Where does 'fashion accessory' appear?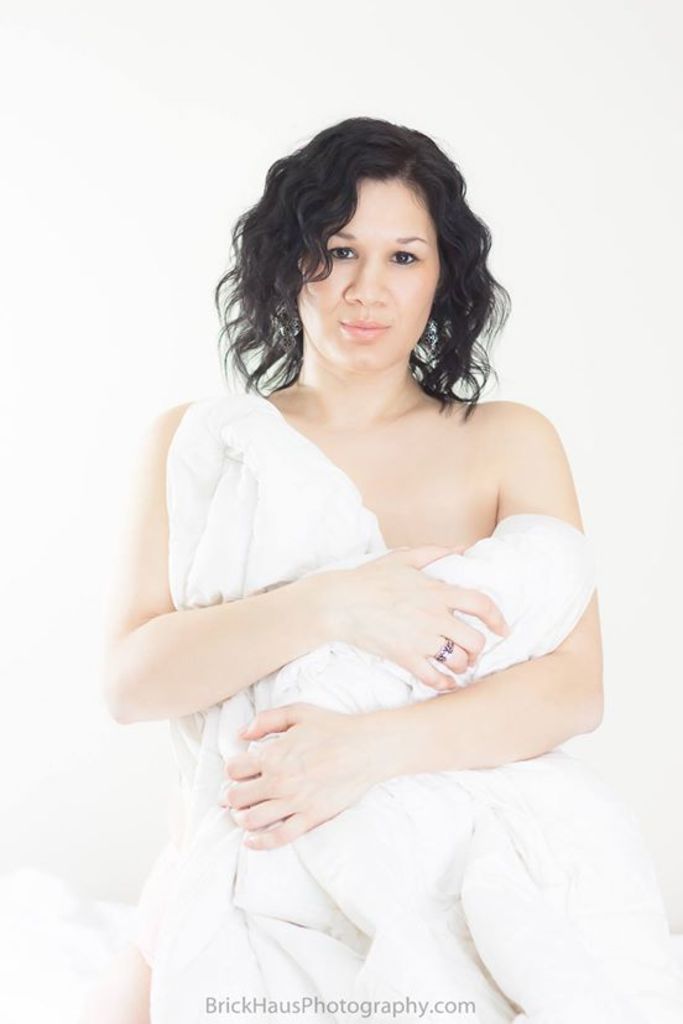
Appears at pyautogui.locateOnScreen(433, 638, 460, 667).
